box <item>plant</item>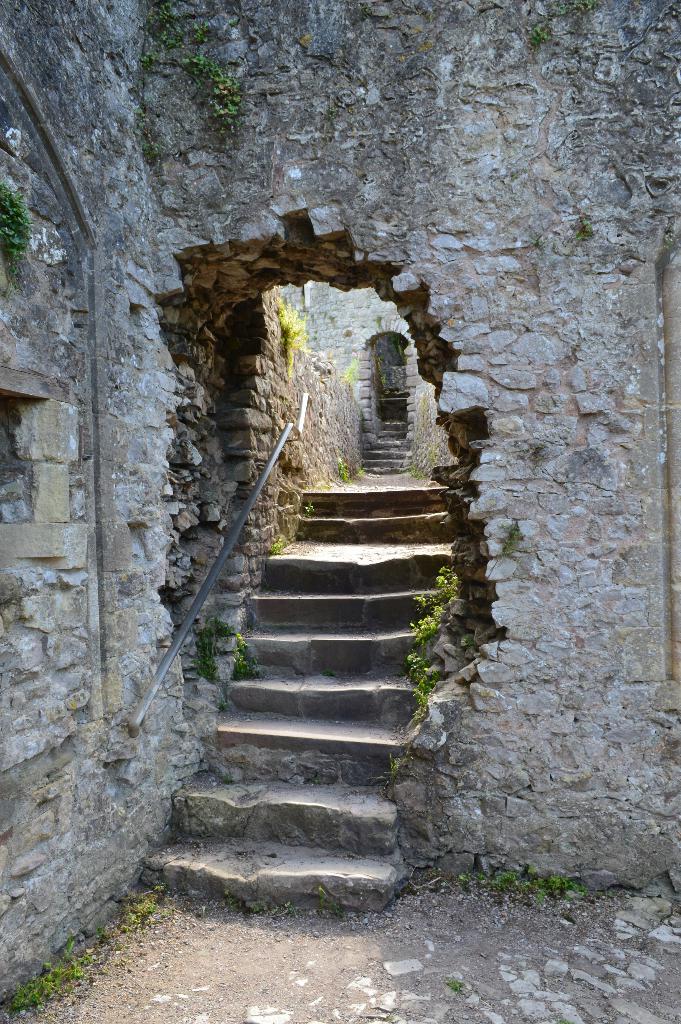
left=144, top=4, right=212, bottom=50
